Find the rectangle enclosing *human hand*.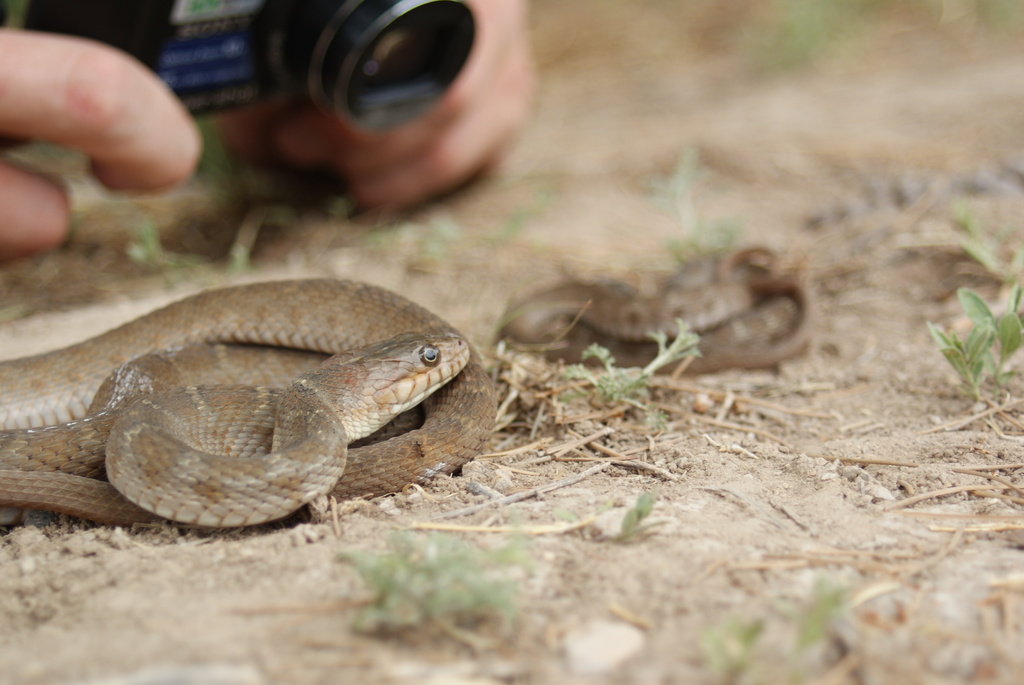
bbox=[0, 0, 228, 262].
